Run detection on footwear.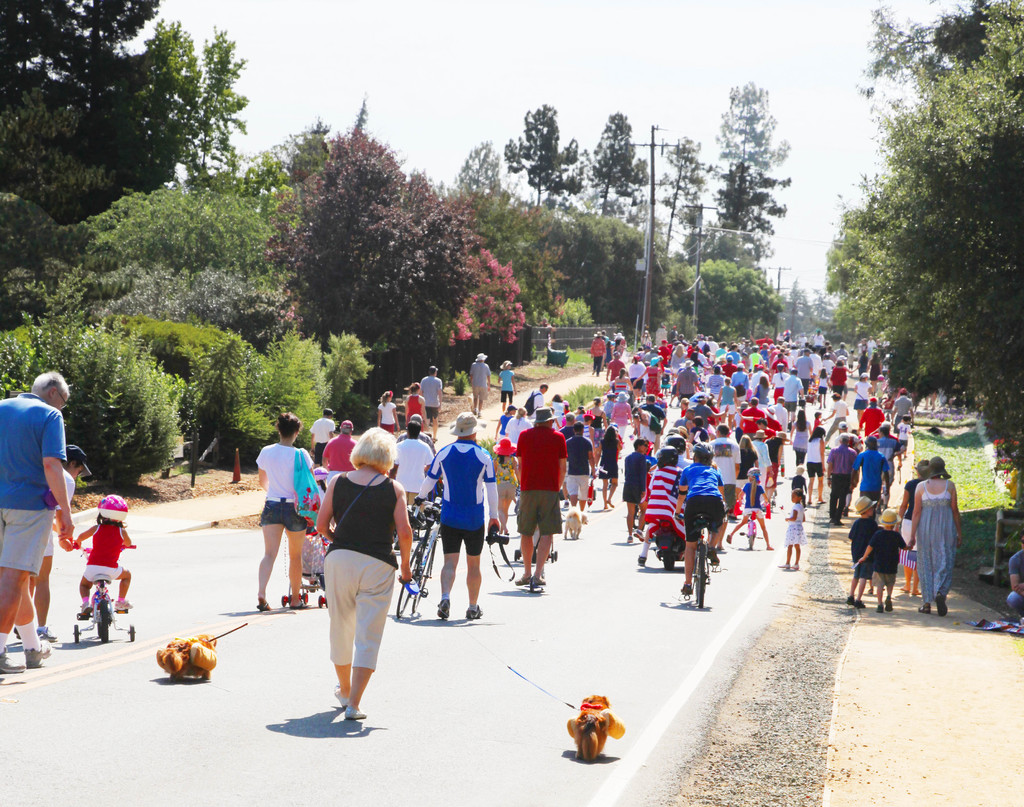
Result: [left=936, top=594, right=949, bottom=614].
